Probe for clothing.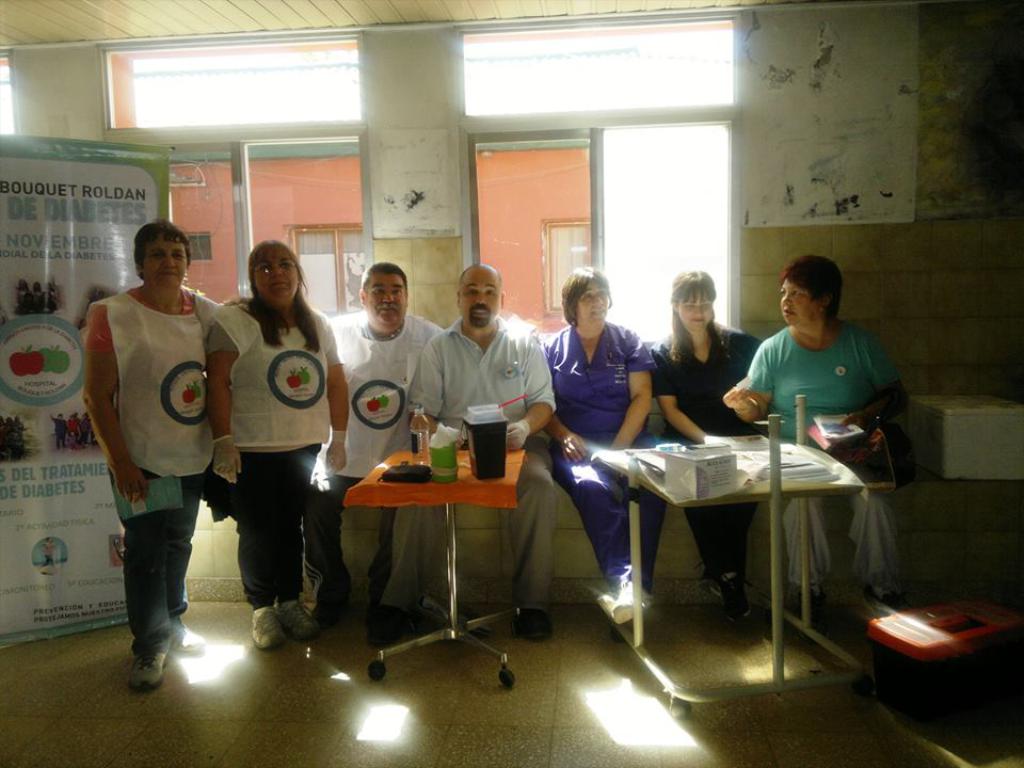
Probe result: [401,319,551,626].
